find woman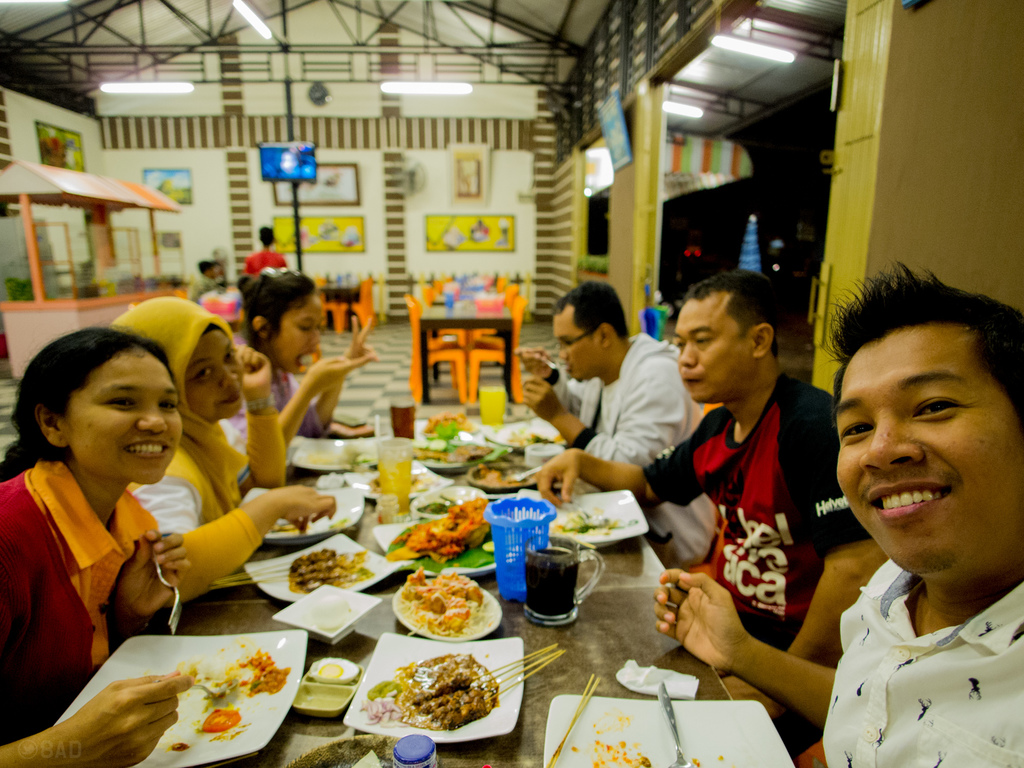
203,262,382,469
